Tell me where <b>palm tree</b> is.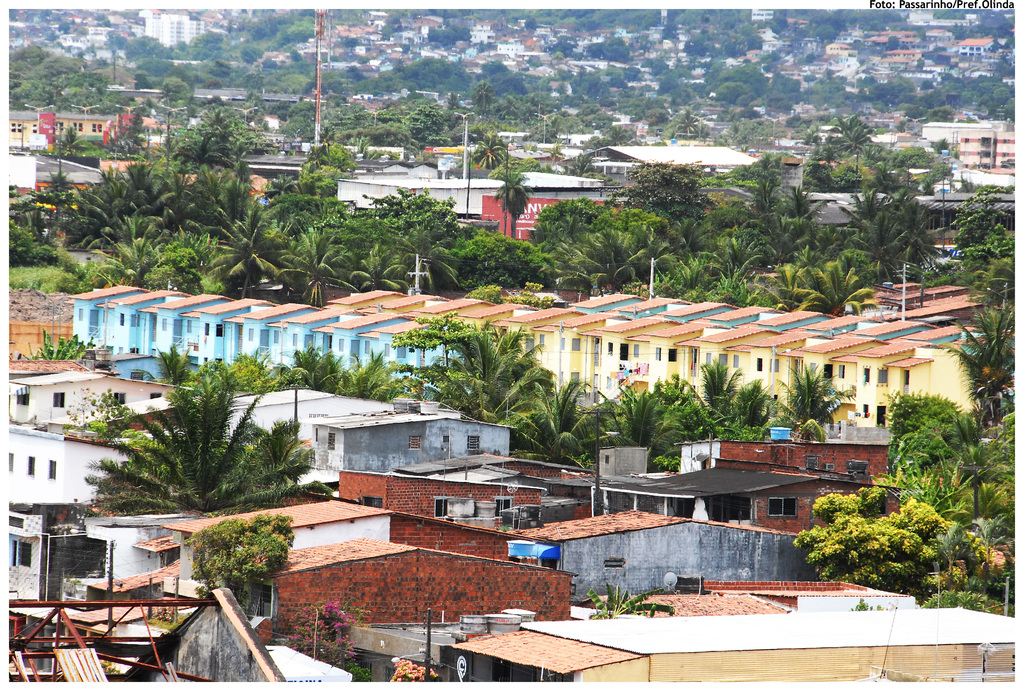
<b>palm tree</b> is at <bbox>244, 207, 318, 288</bbox>.
